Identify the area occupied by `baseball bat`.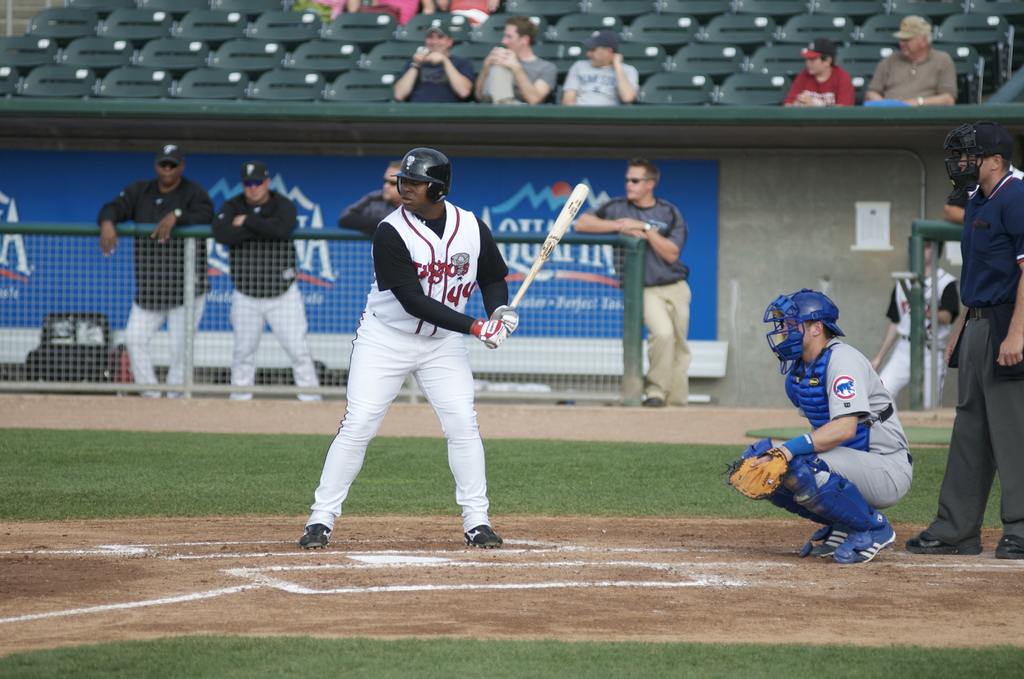
Area: l=483, t=180, r=589, b=348.
